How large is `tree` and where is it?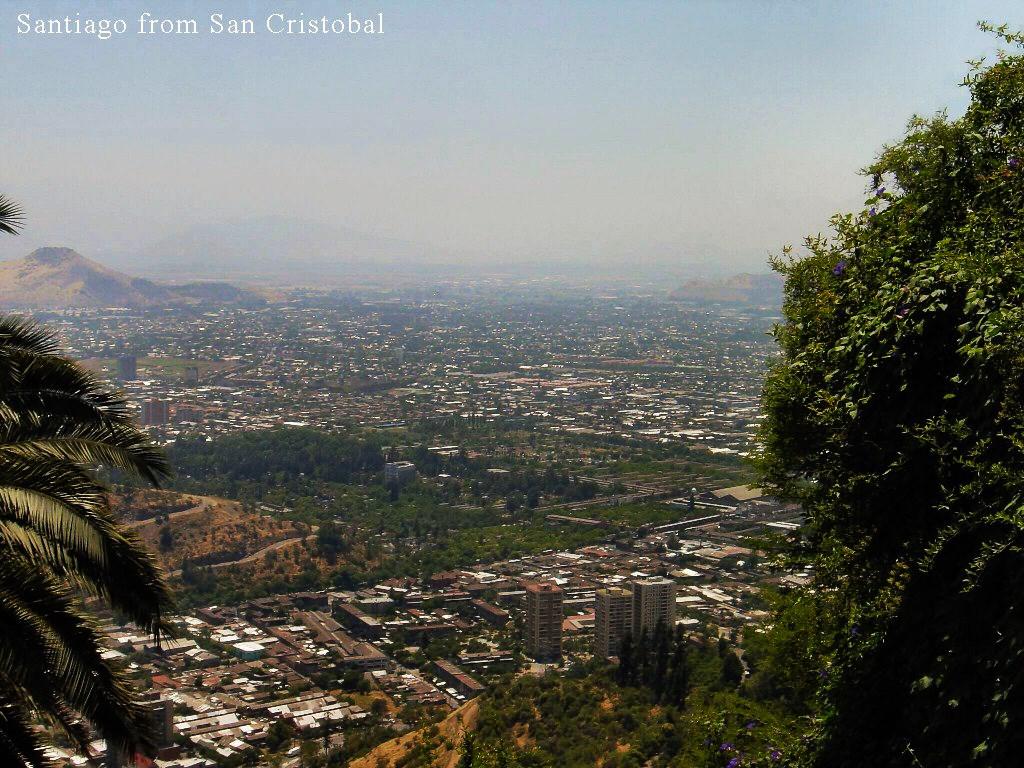
Bounding box: rect(759, 39, 1008, 696).
